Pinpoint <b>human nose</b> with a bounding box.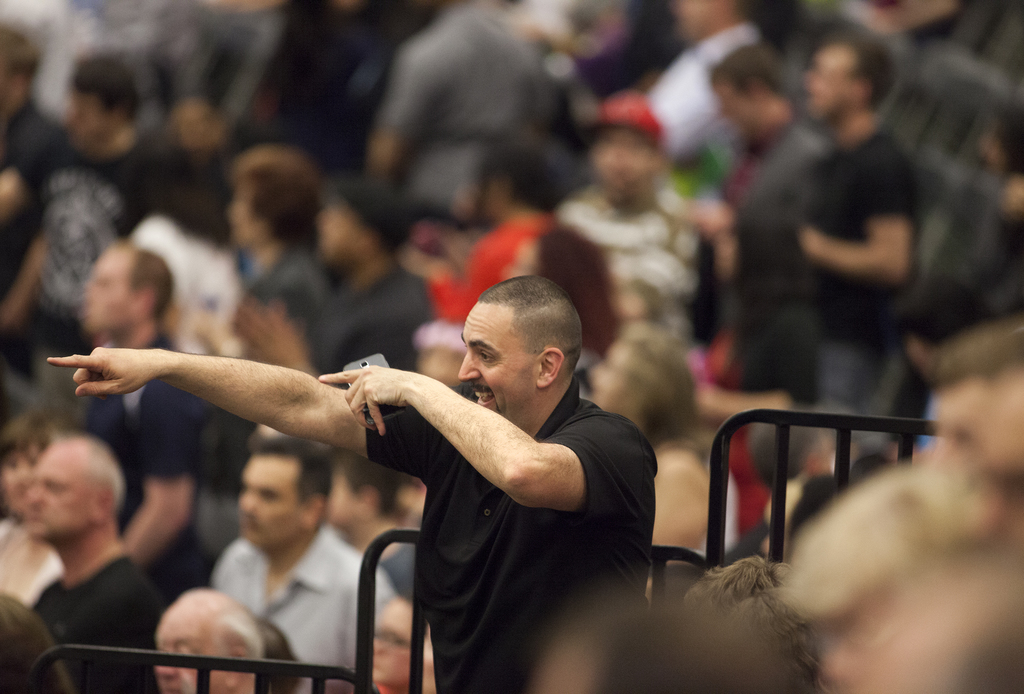
(x1=155, y1=656, x2=181, y2=677).
